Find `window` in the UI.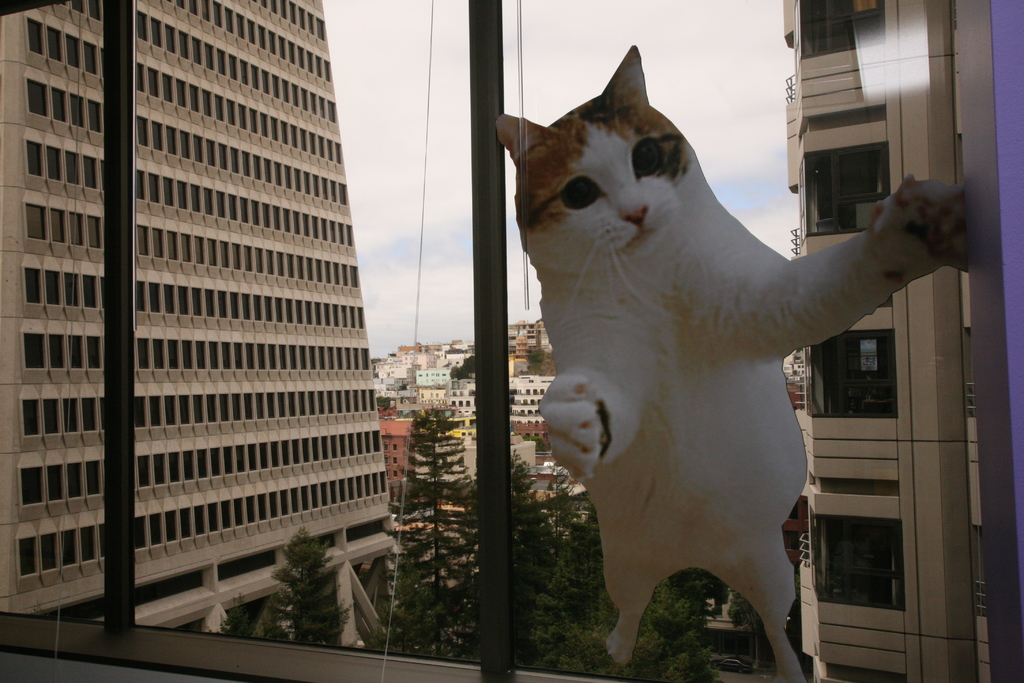
UI element at BBox(84, 398, 98, 432).
